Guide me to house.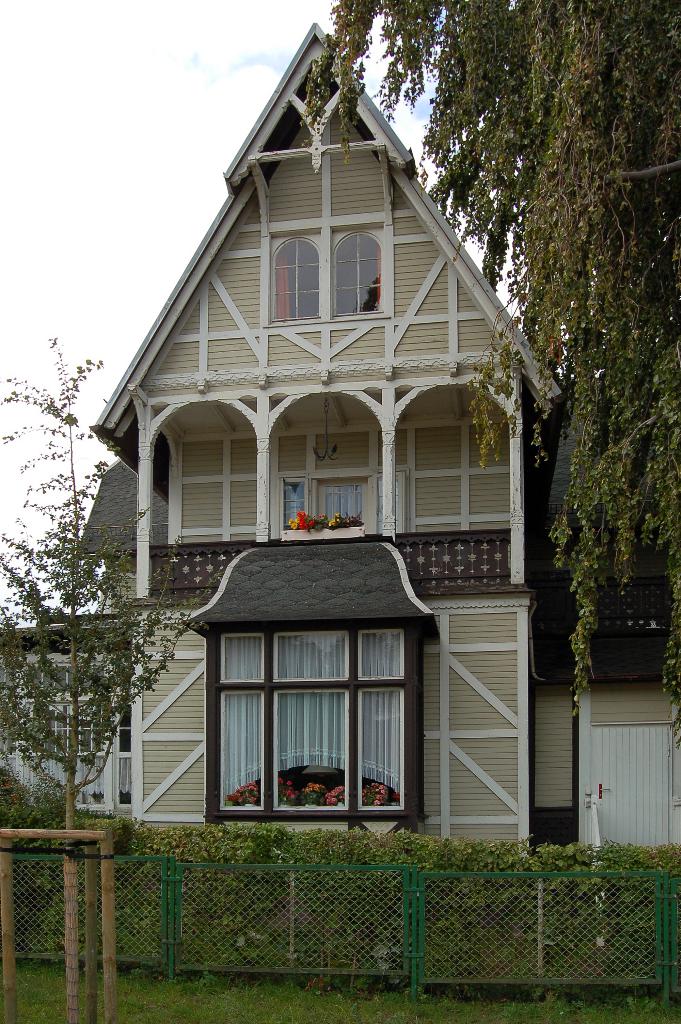
Guidance: locate(96, 65, 562, 885).
